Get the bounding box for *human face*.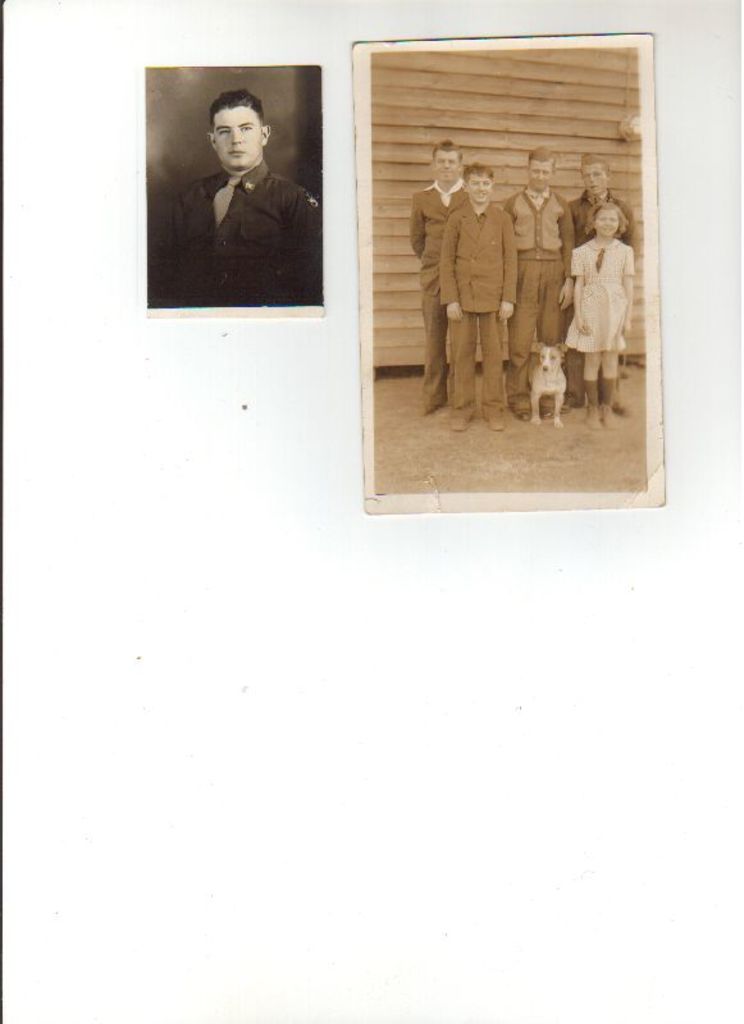
region(470, 170, 489, 209).
